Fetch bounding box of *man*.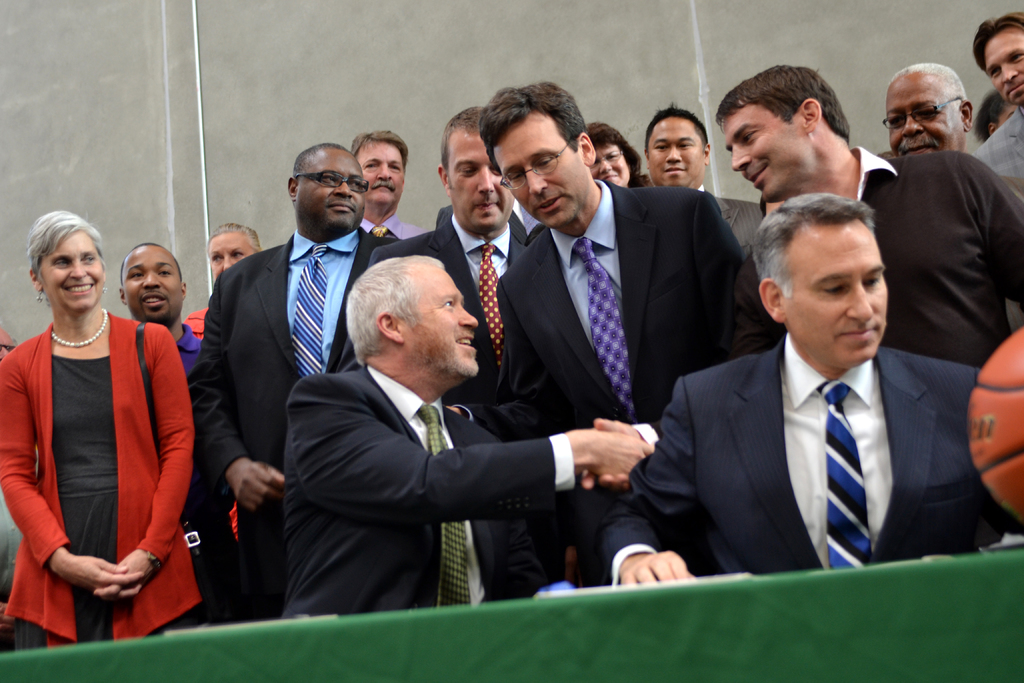
Bbox: detection(279, 255, 655, 621).
